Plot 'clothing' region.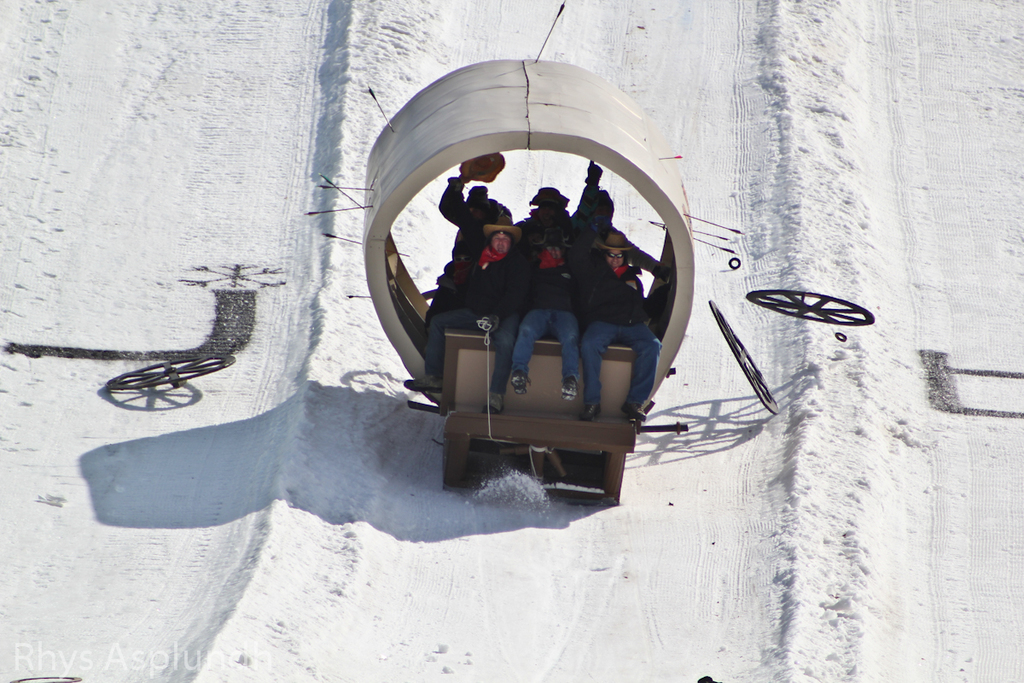
Plotted at [515, 184, 599, 243].
